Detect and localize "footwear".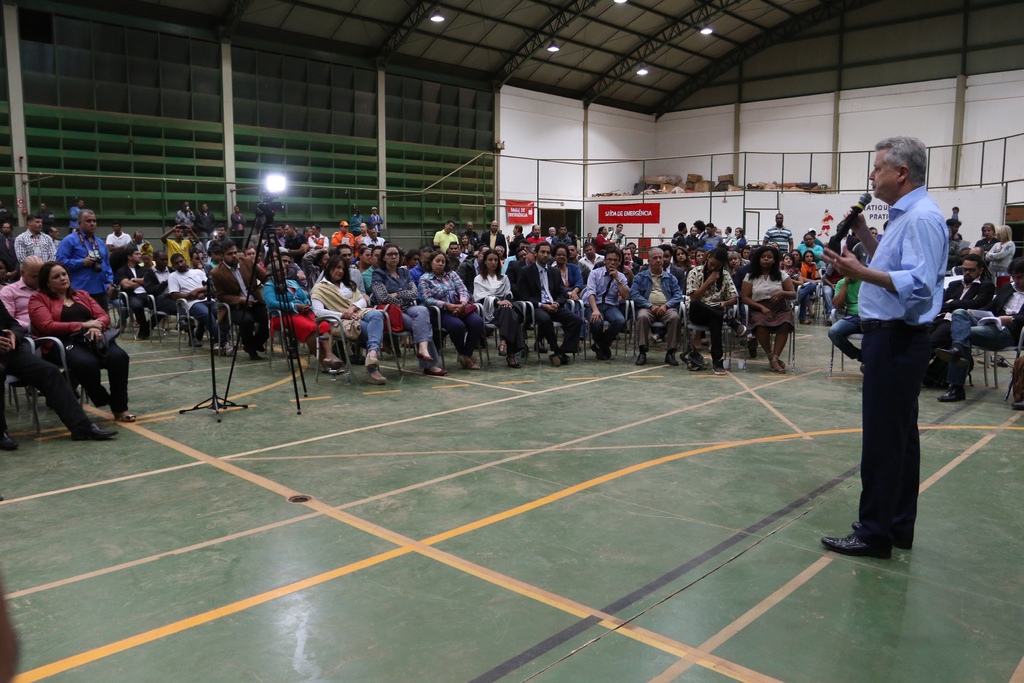
Localized at rect(426, 363, 447, 375).
